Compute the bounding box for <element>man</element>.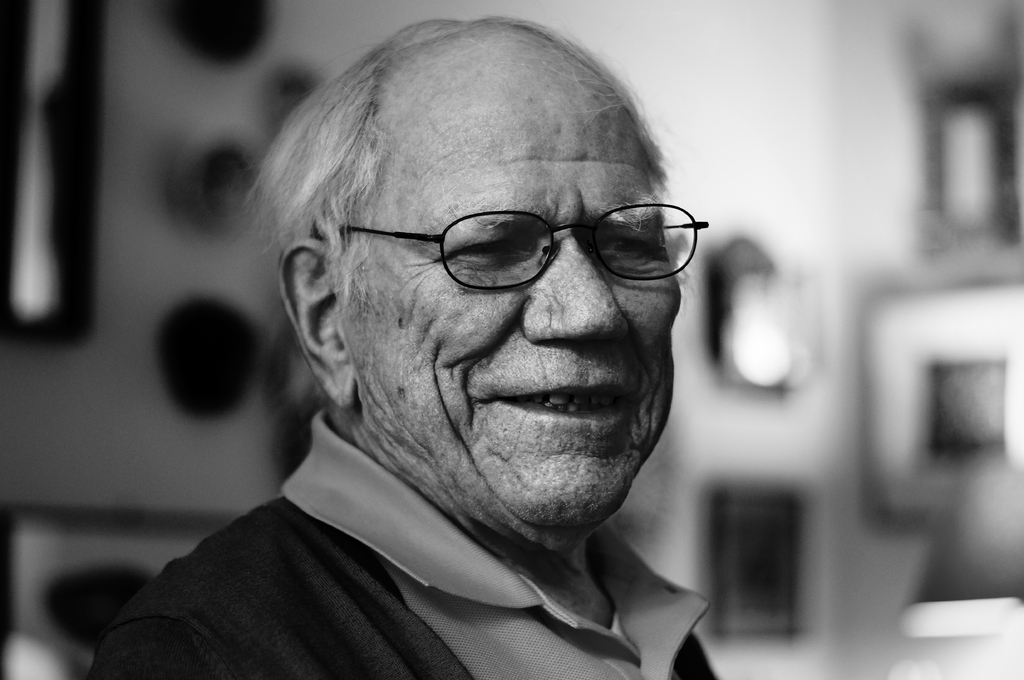
90, 17, 714, 678.
